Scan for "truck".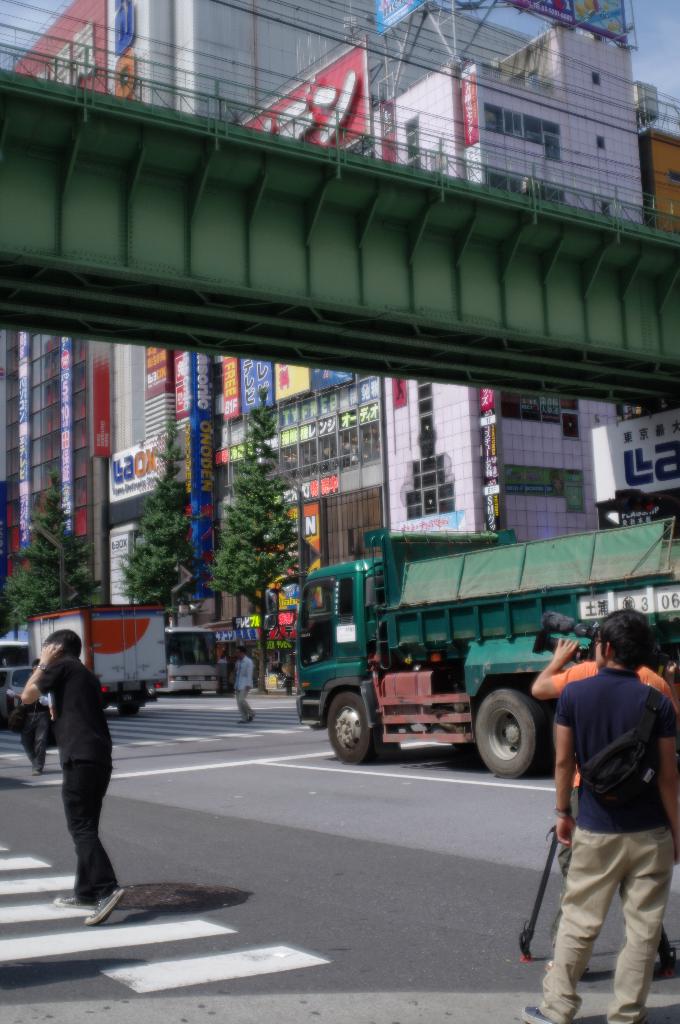
Scan result: Rect(282, 527, 633, 787).
